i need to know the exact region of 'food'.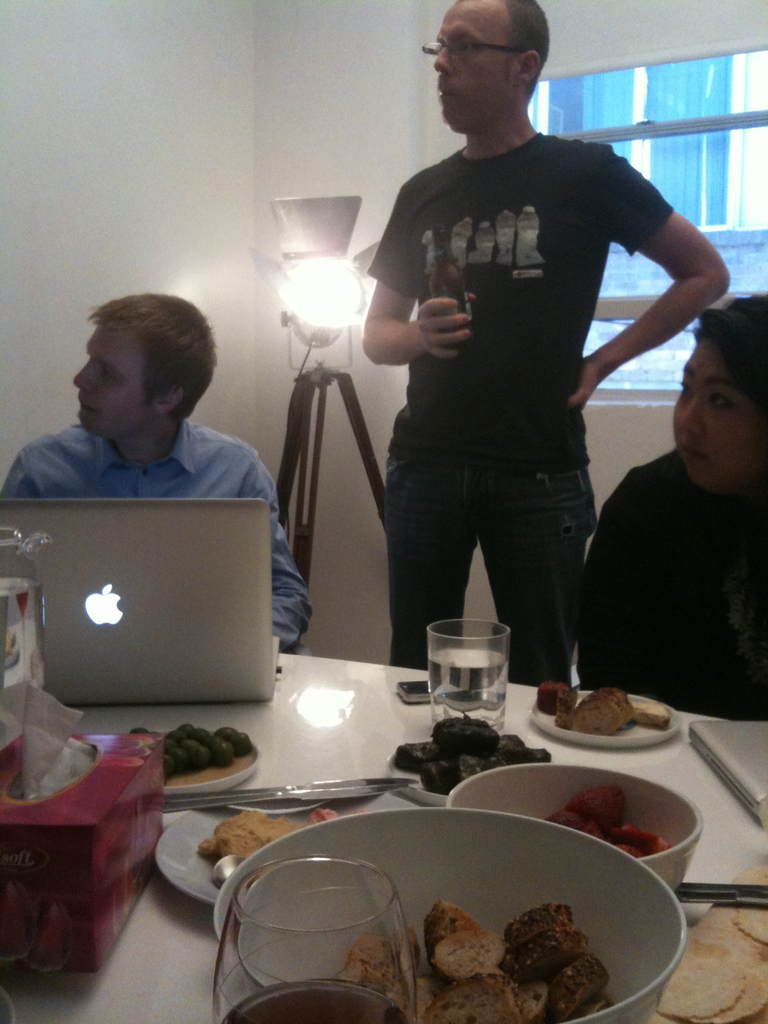
Region: [561, 687, 639, 736].
